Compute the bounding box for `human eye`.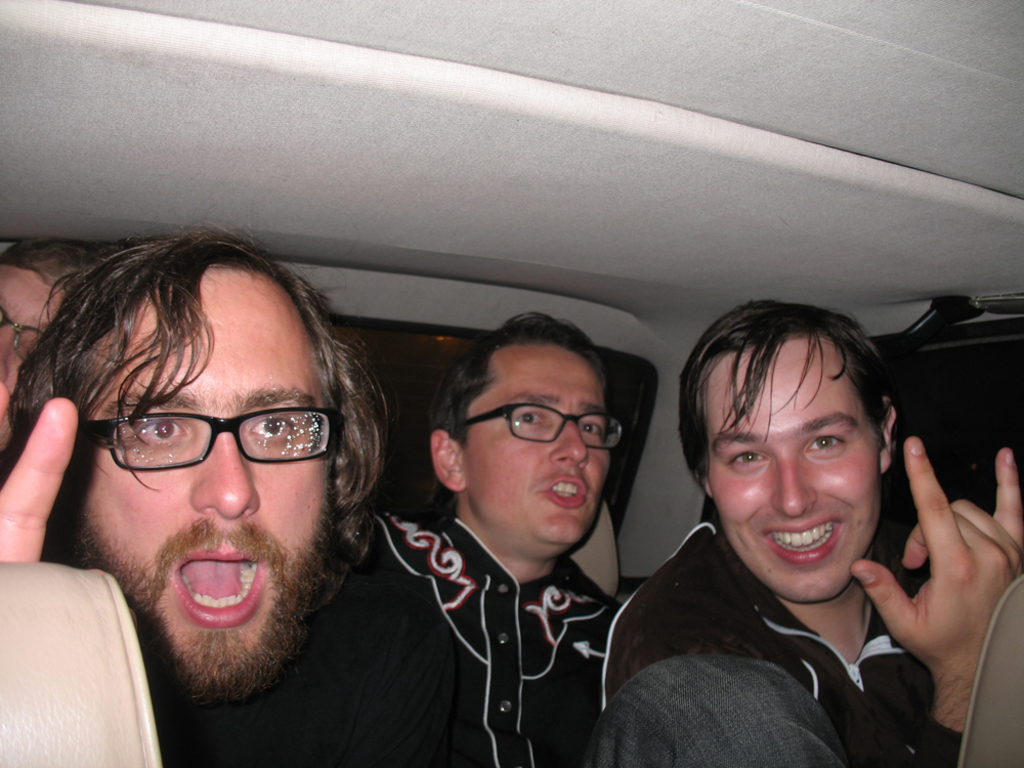
bbox(122, 414, 191, 452).
